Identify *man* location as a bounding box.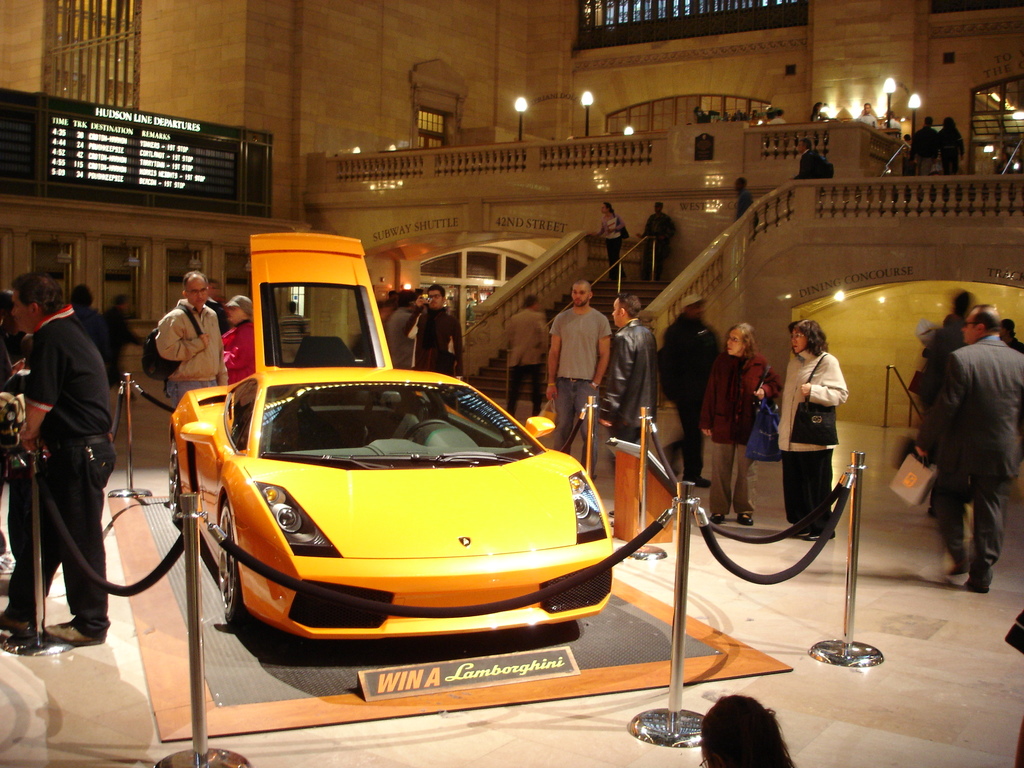
<region>653, 292, 723, 488</region>.
